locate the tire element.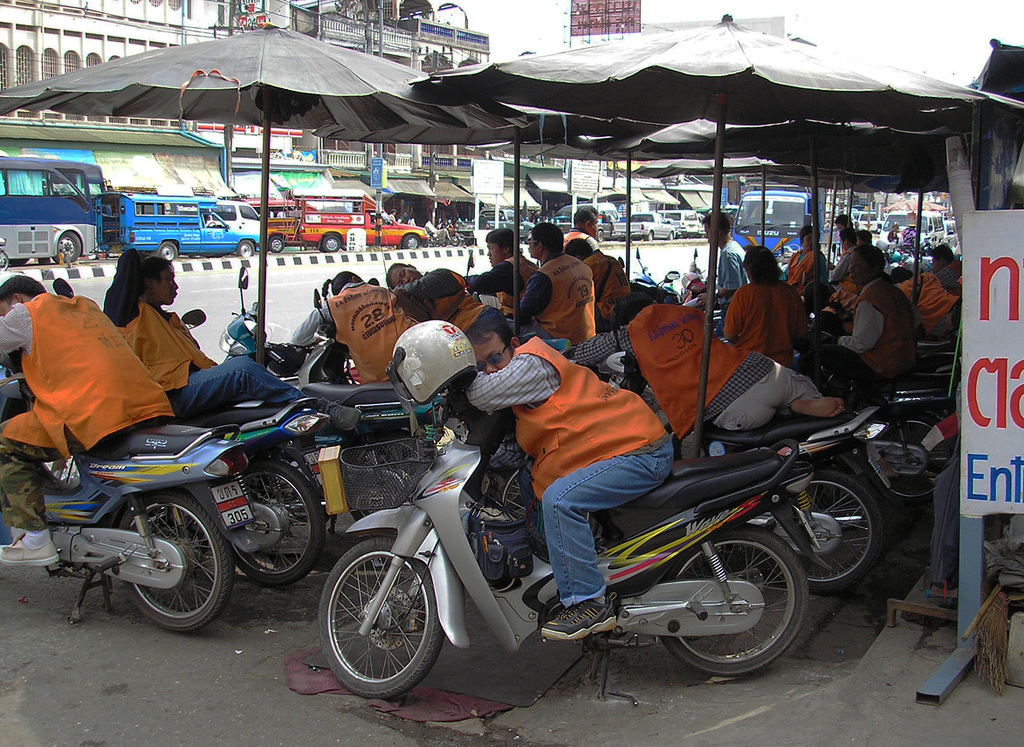
Element bbox: [659,524,808,676].
